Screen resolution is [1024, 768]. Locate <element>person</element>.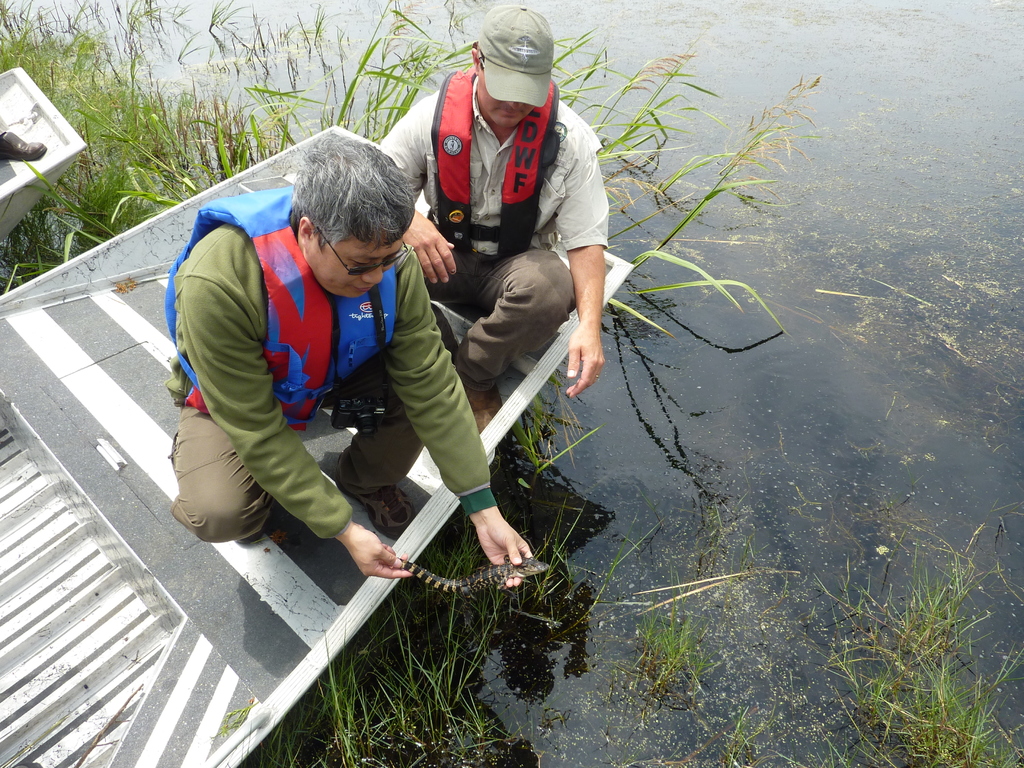
crop(168, 132, 533, 579).
